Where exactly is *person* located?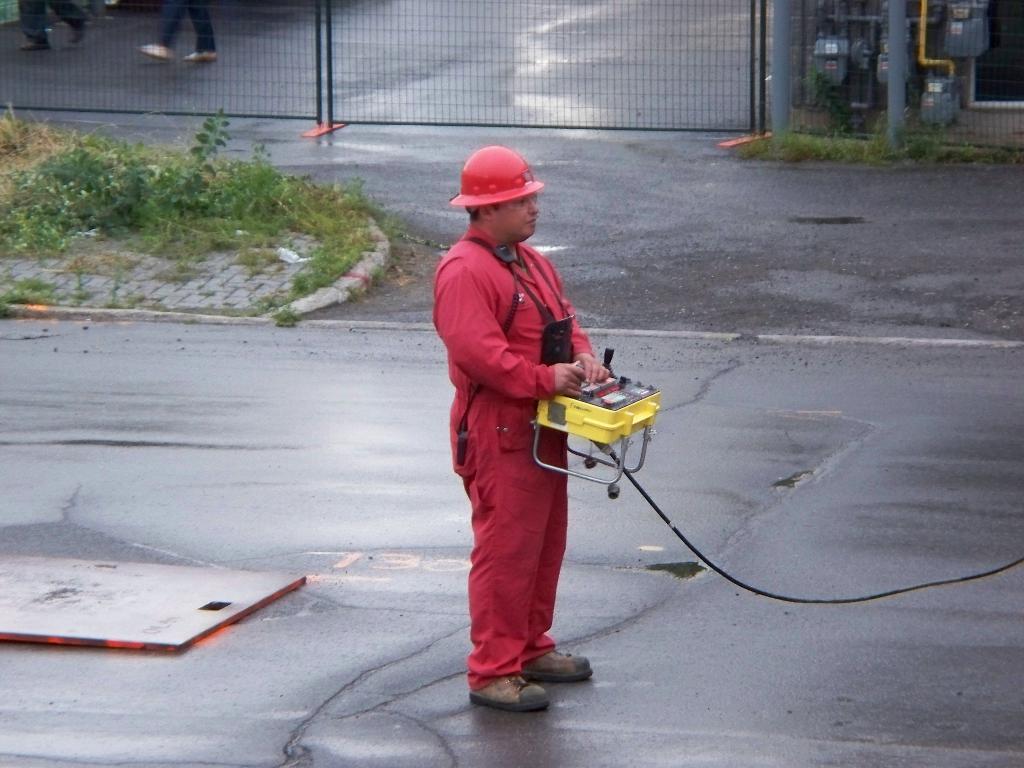
Its bounding box is 426/128/609/740.
